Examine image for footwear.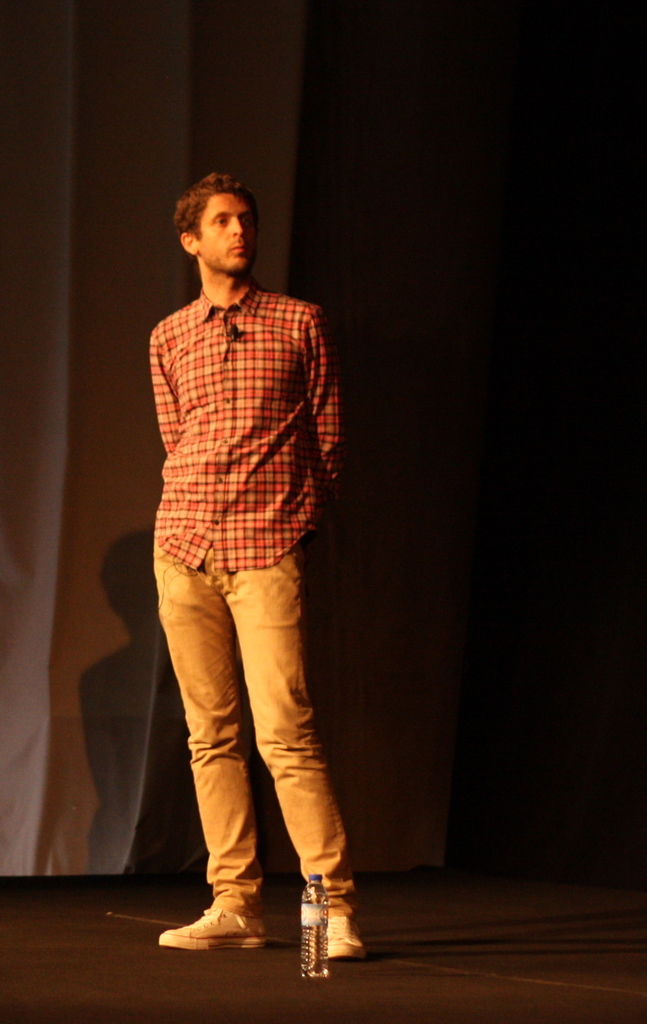
Examination result: bbox=(156, 906, 266, 951).
